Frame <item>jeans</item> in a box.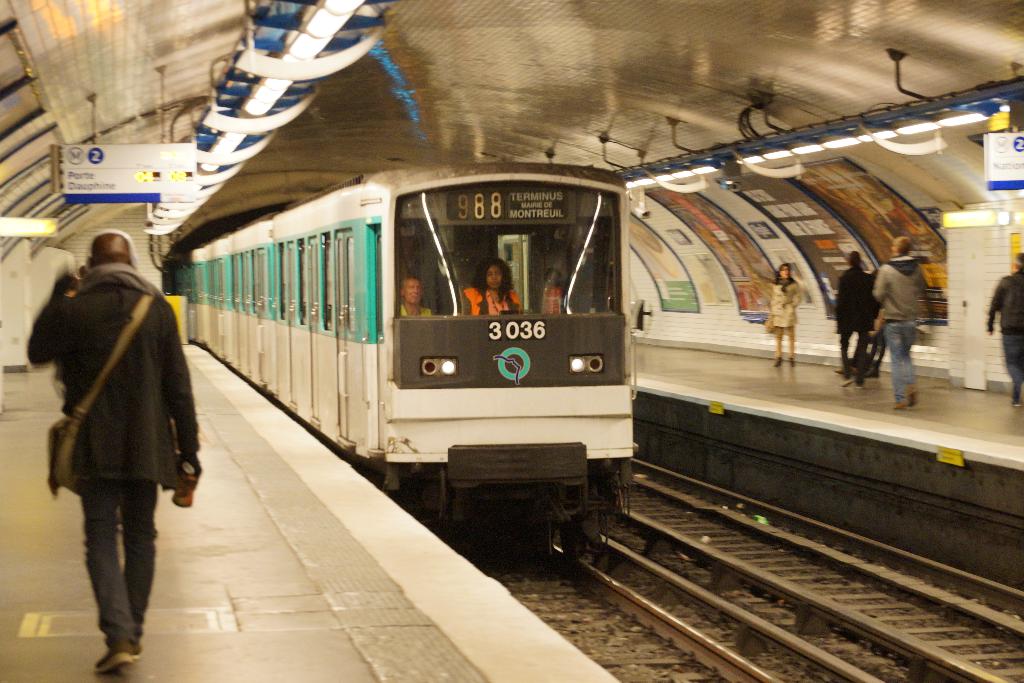
{"x1": 1005, "y1": 331, "x2": 1023, "y2": 399}.
